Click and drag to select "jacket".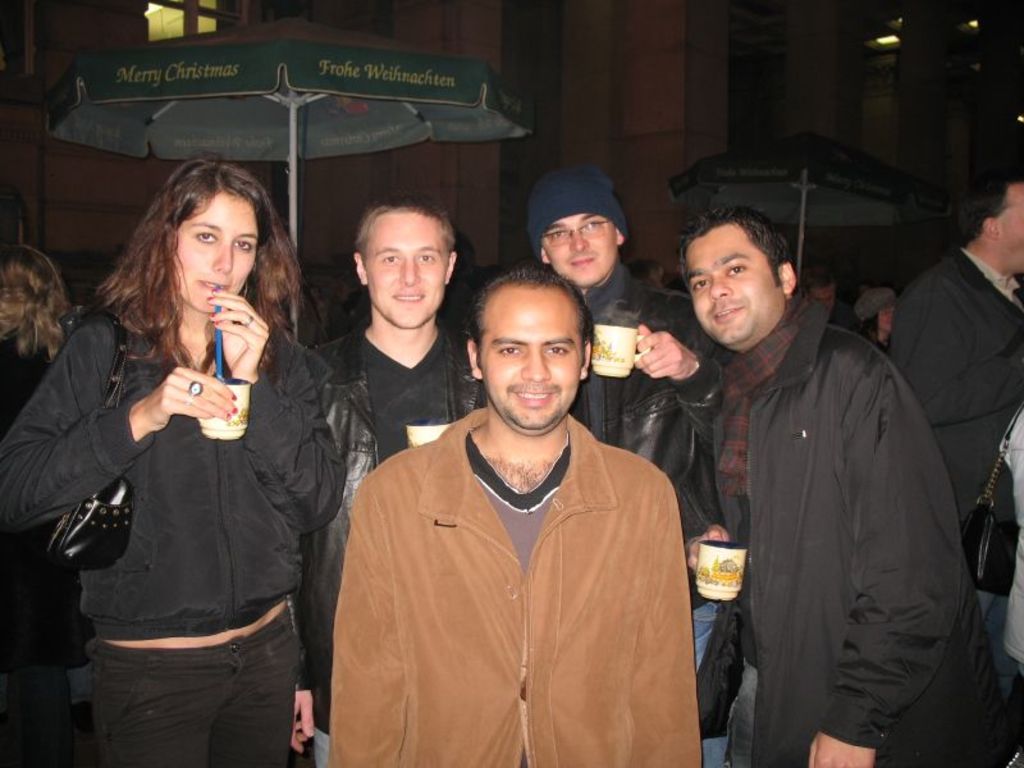
Selection: [887, 243, 1023, 515].
